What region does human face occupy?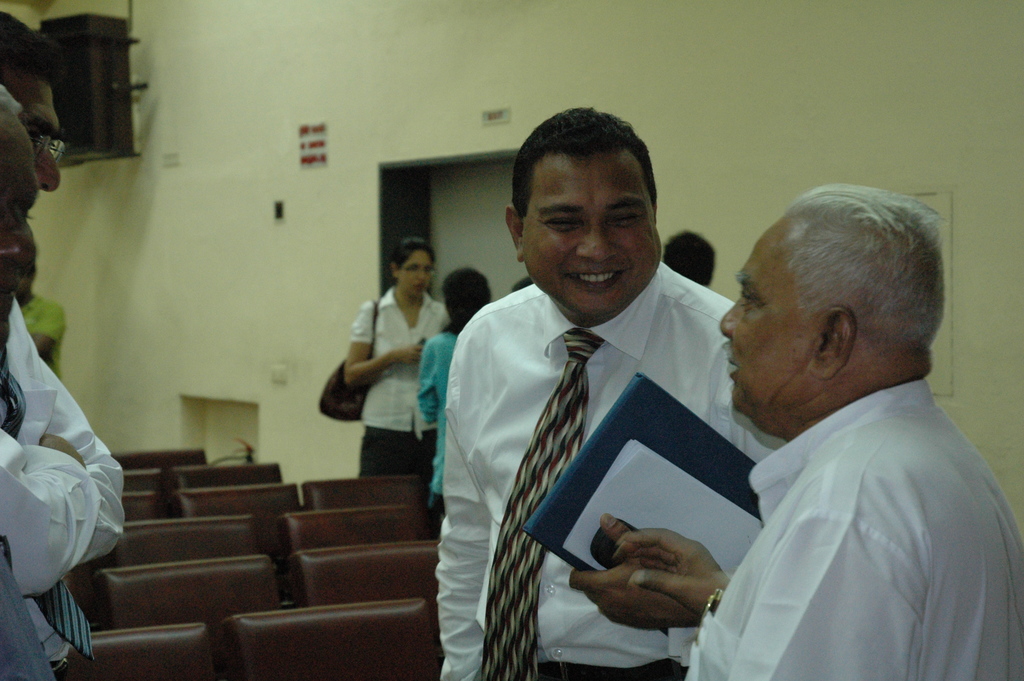
0:185:19:350.
